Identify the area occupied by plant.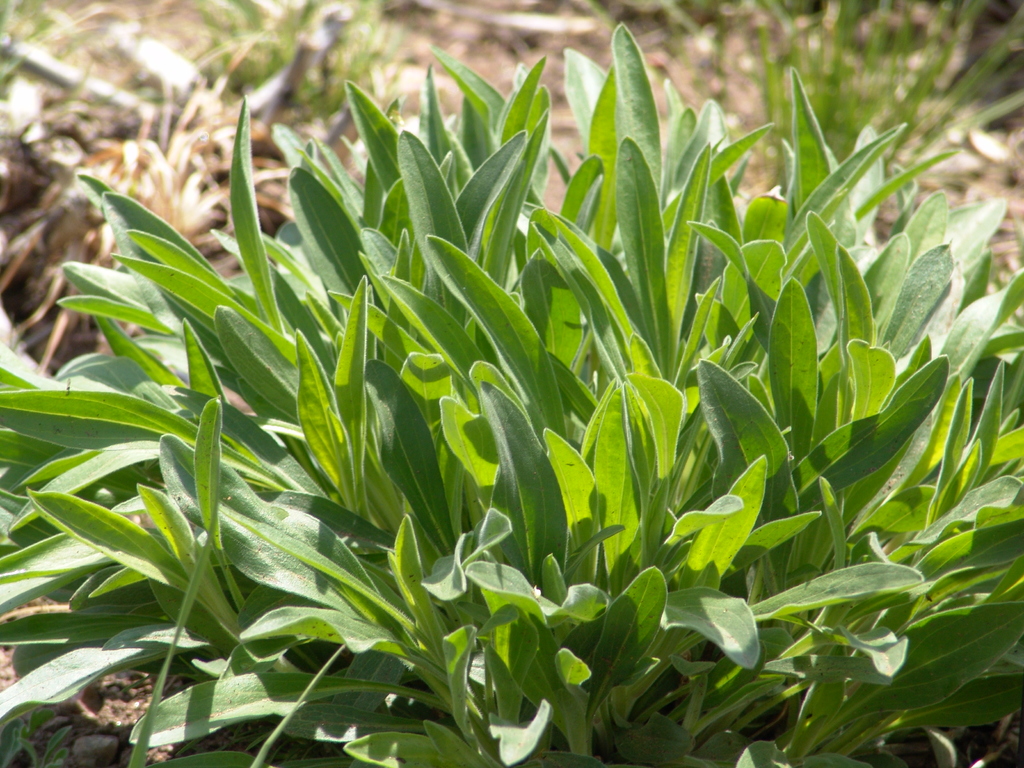
Area: l=170, t=1, r=419, b=135.
